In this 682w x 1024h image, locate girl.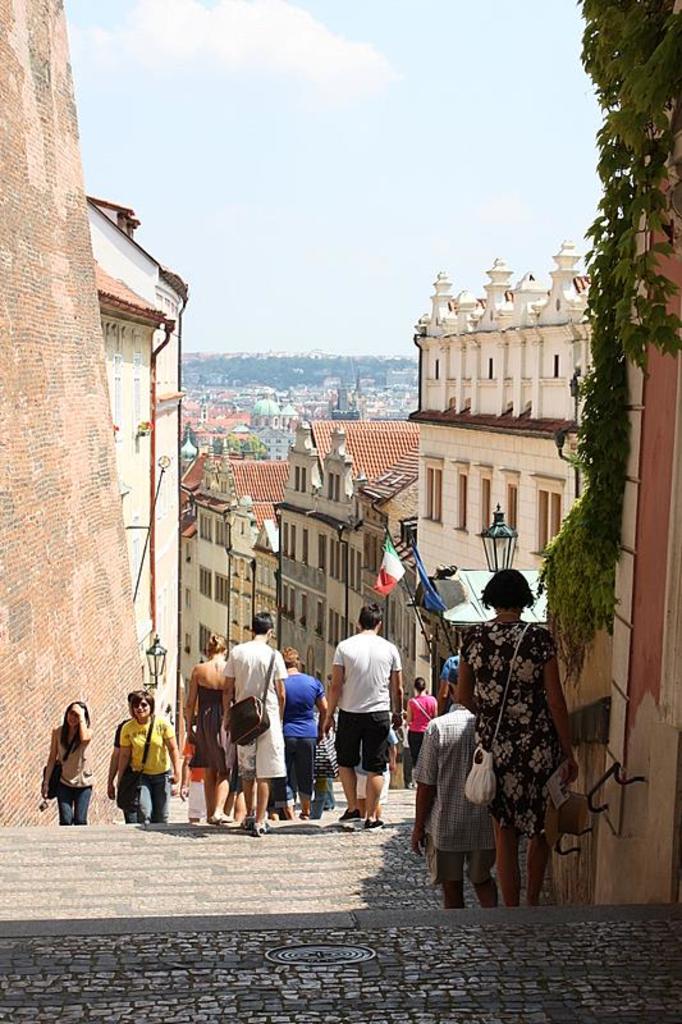
Bounding box: bbox=[38, 695, 91, 827].
